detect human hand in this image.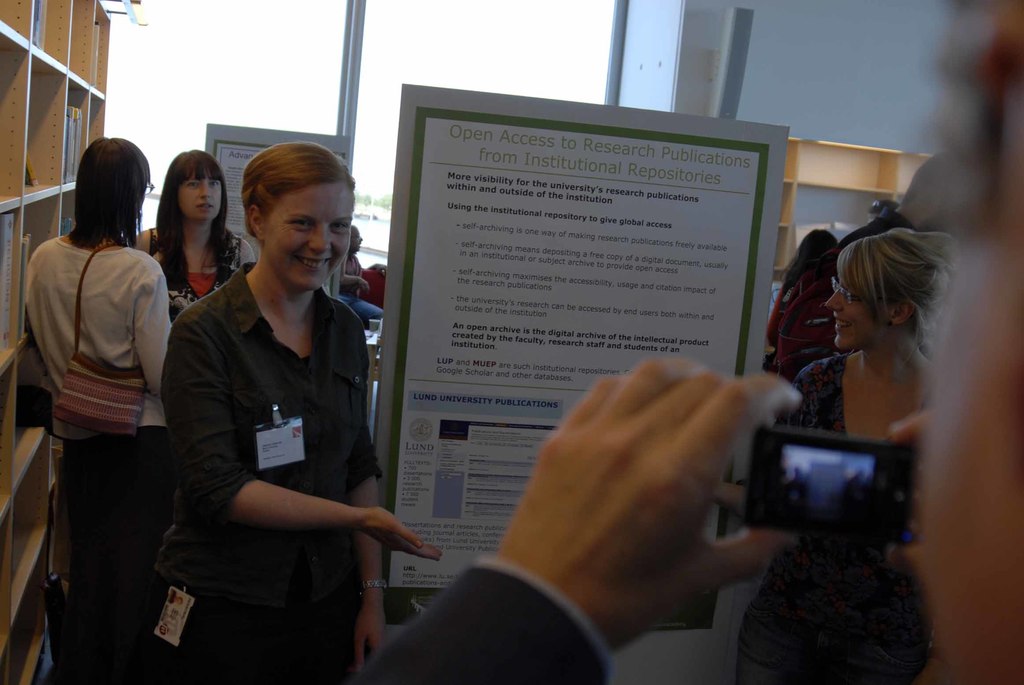
Detection: 350,607,390,674.
